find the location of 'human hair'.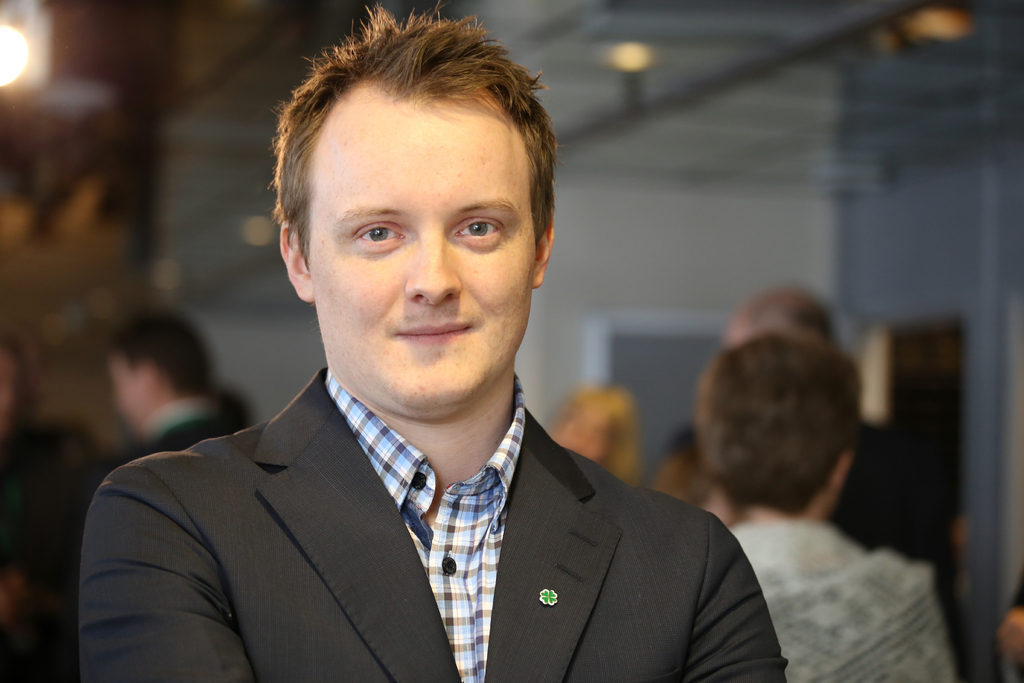
Location: [550,384,641,490].
